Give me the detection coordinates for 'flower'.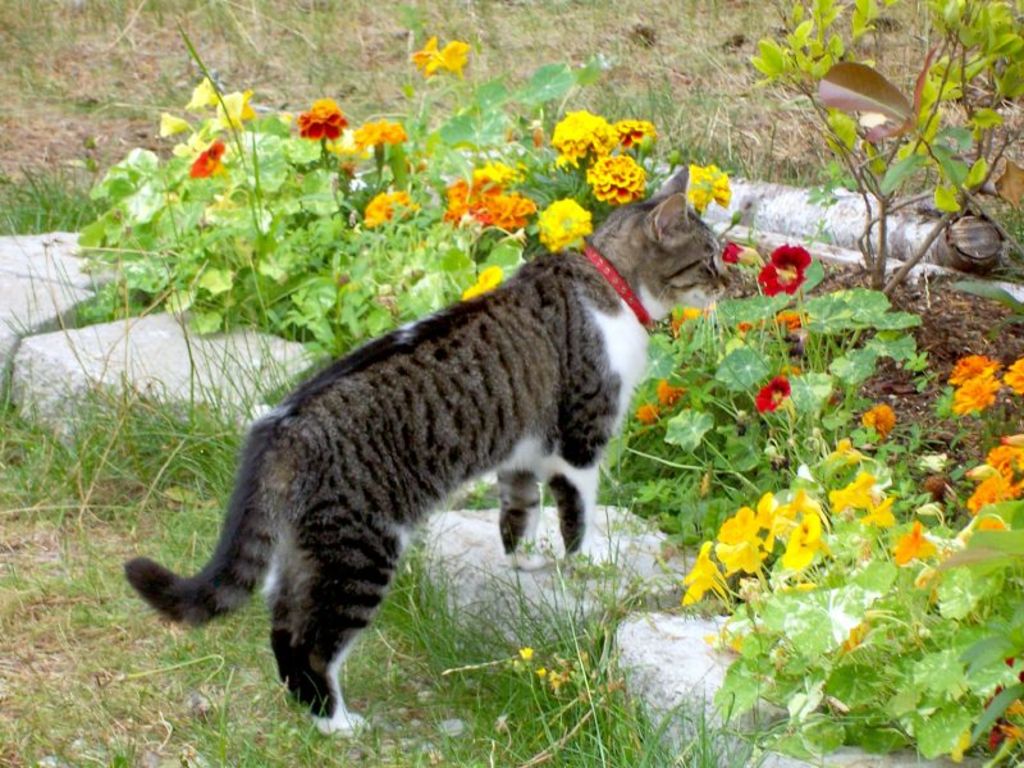
351:116:411:148.
